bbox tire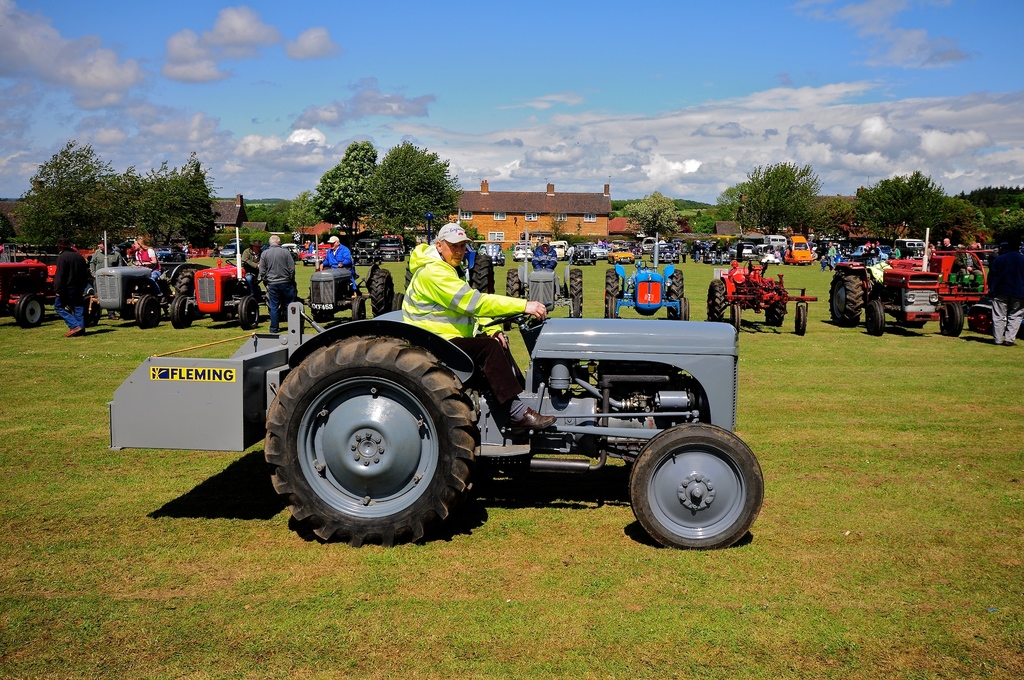
locate(628, 422, 766, 552)
